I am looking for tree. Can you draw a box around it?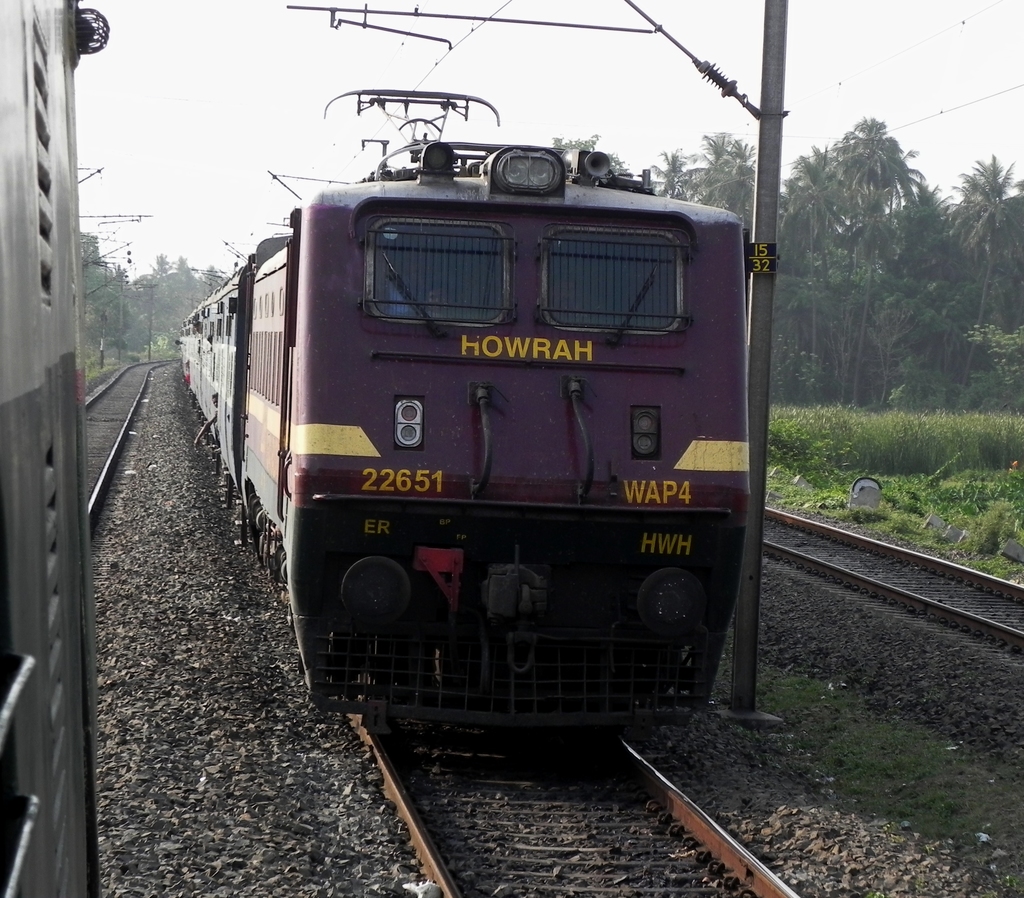
Sure, the bounding box is 135, 248, 181, 308.
